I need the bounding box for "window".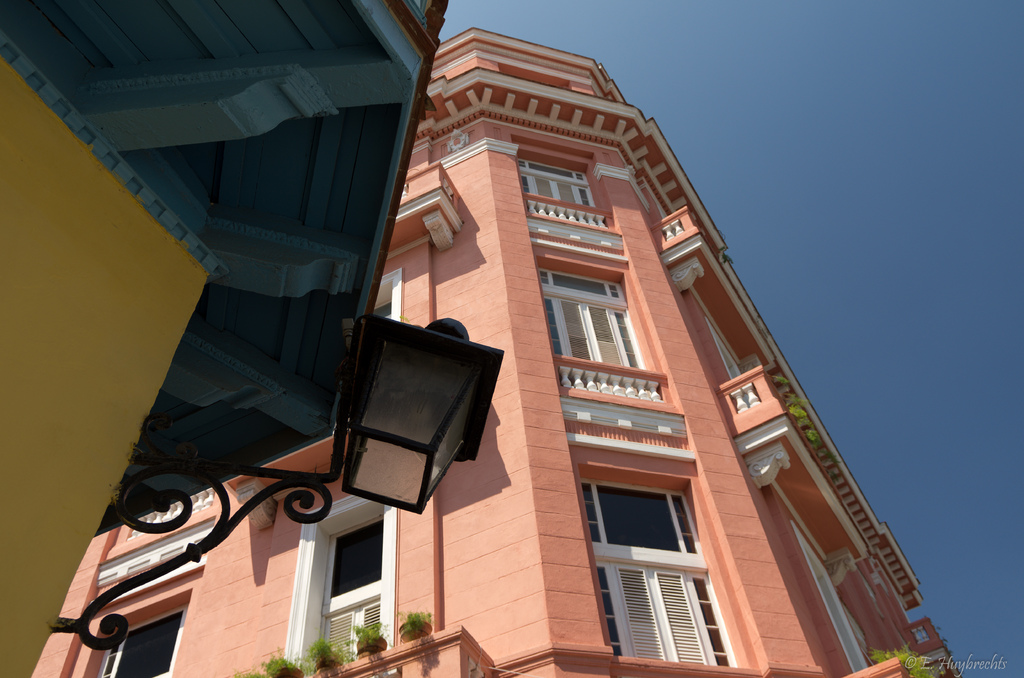
Here it is: bbox(529, 164, 598, 224).
